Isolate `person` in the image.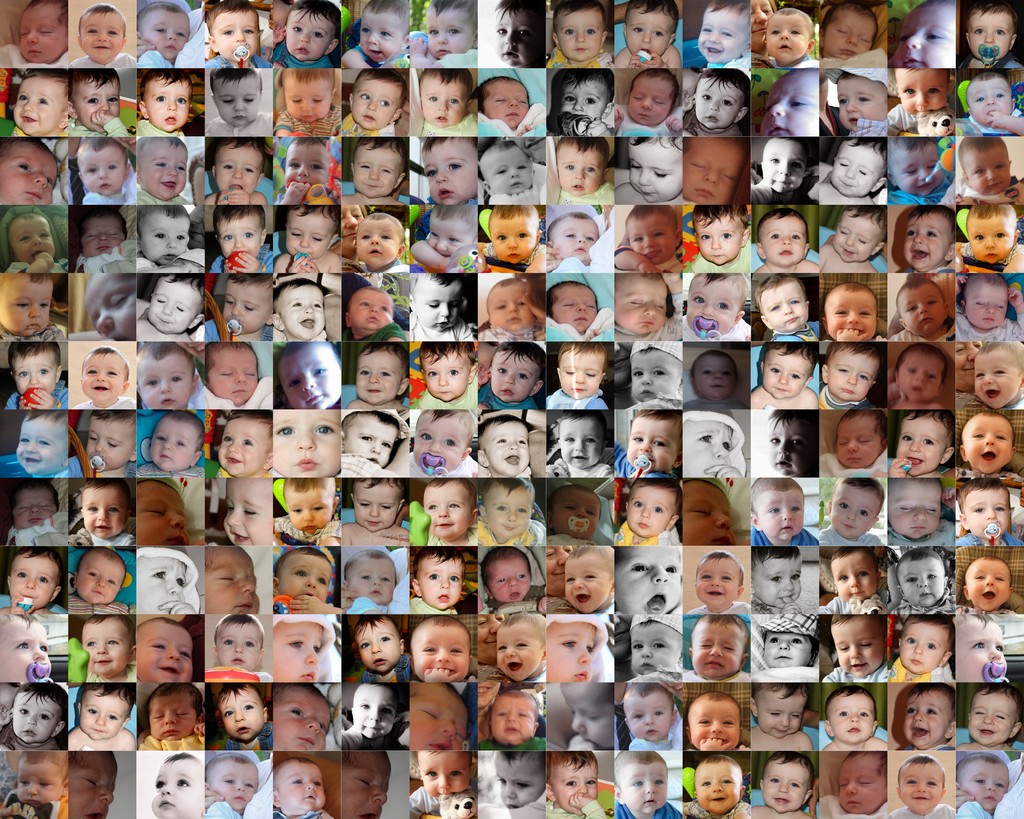
Isolated region: bbox=[213, 616, 271, 684].
